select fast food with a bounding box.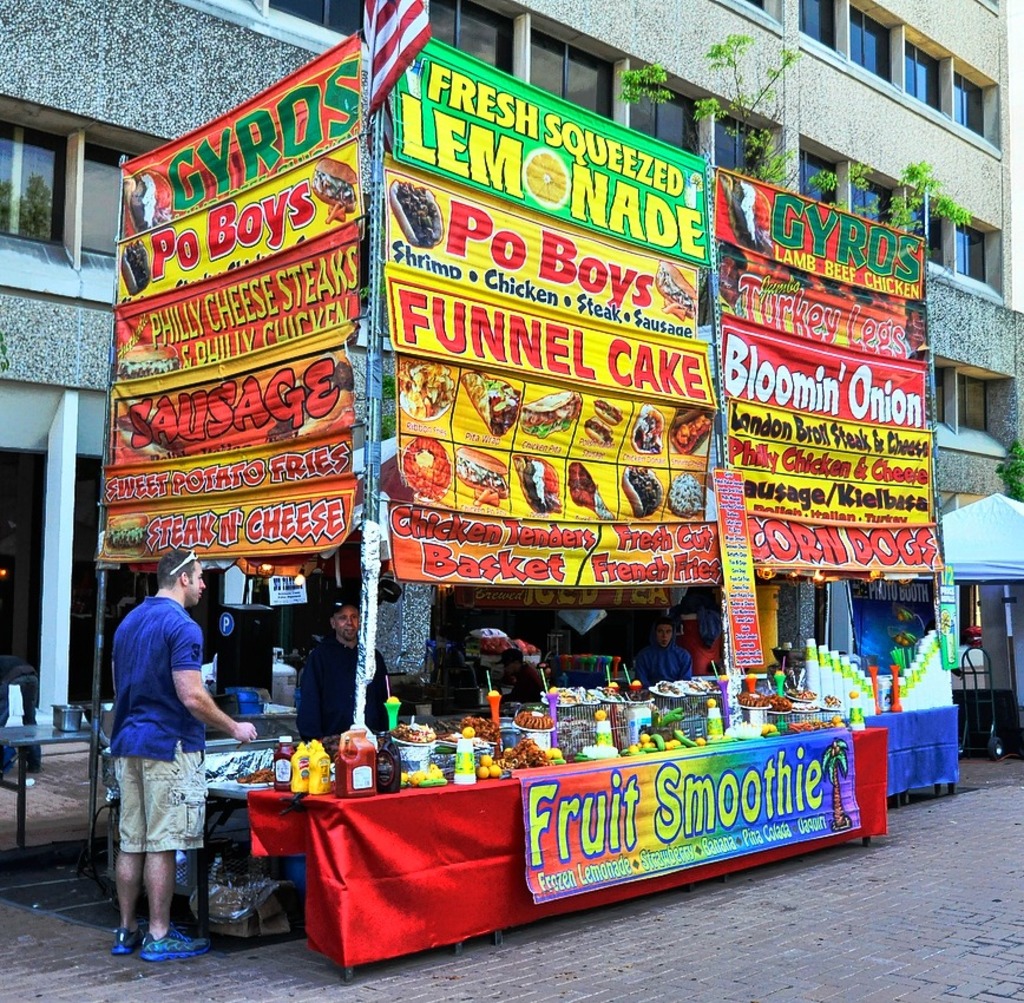
x1=514 y1=454 x2=560 y2=510.
